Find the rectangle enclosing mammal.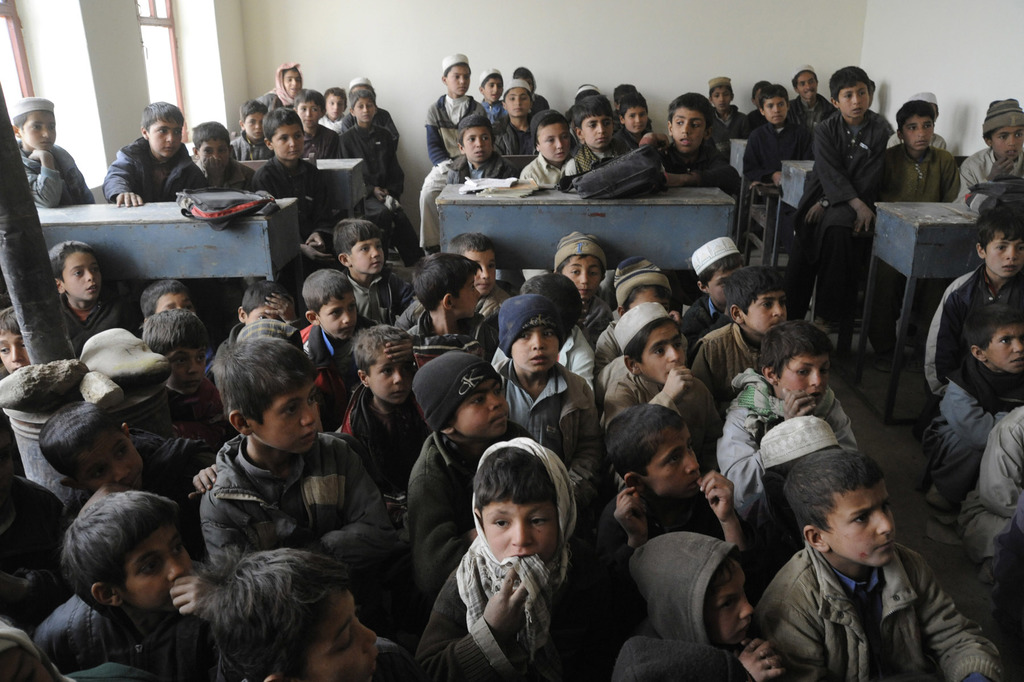
745/442/990/675.
